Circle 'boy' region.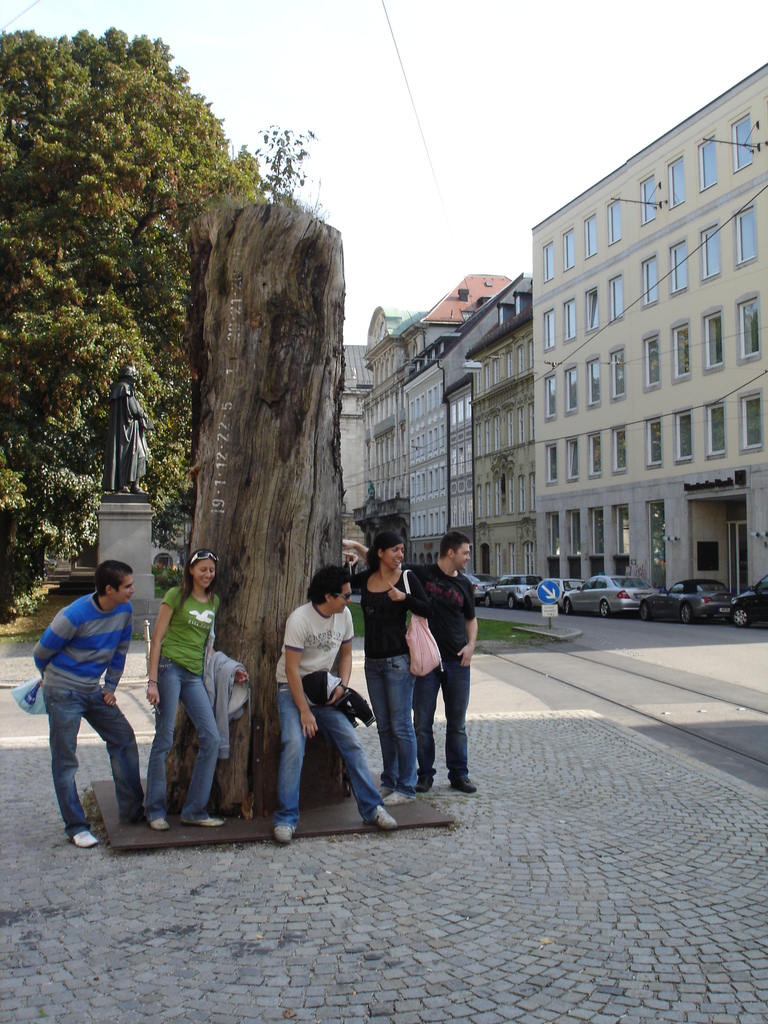
Region: 259:570:386:839.
